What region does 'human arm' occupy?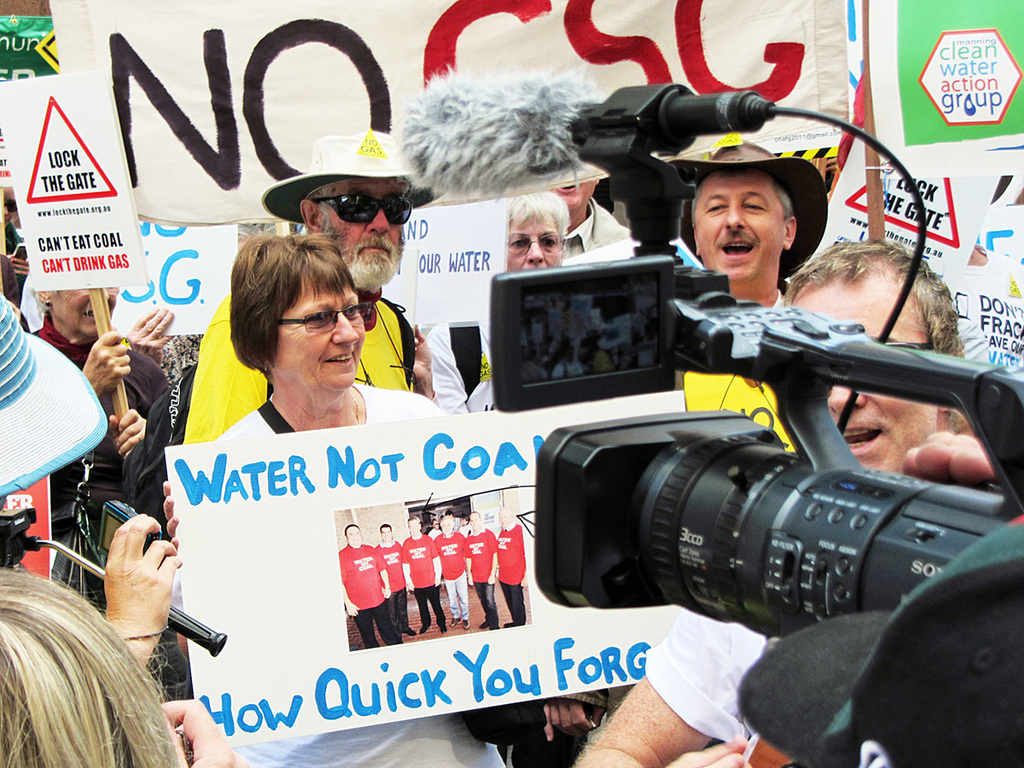
[x1=381, y1=556, x2=394, y2=601].
